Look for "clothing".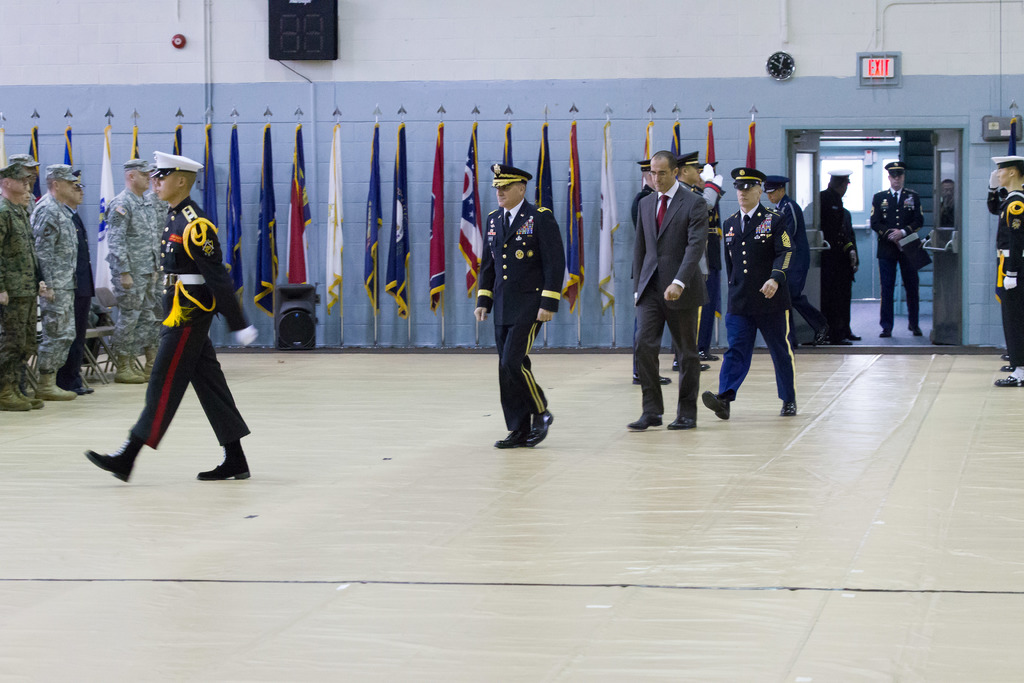
Found: rect(820, 184, 858, 355).
